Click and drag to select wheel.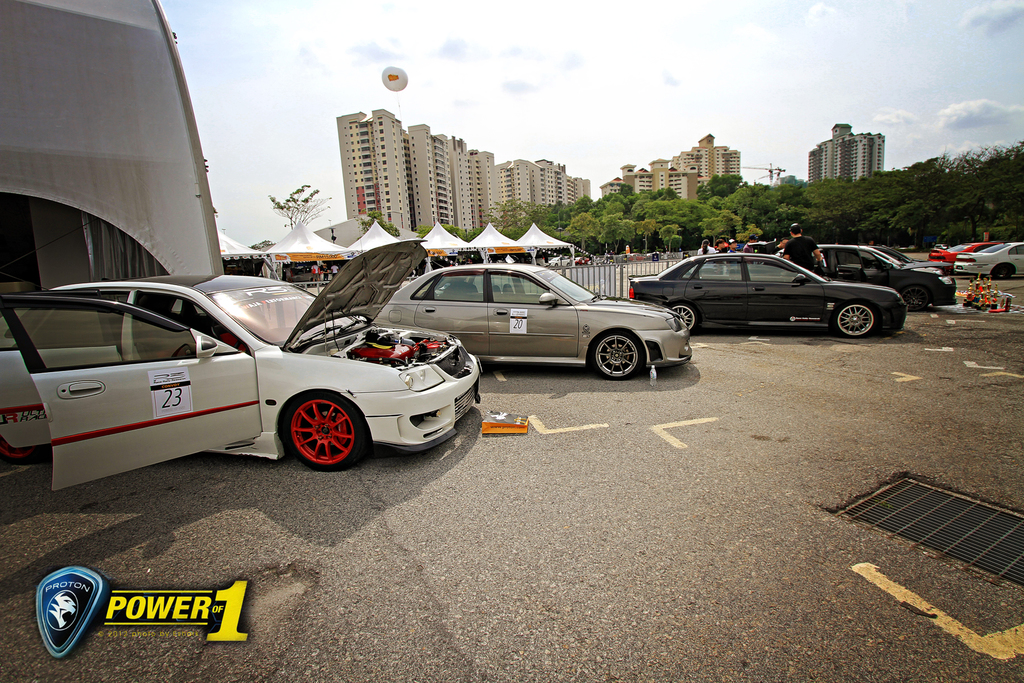
Selection: 668/301/701/340.
